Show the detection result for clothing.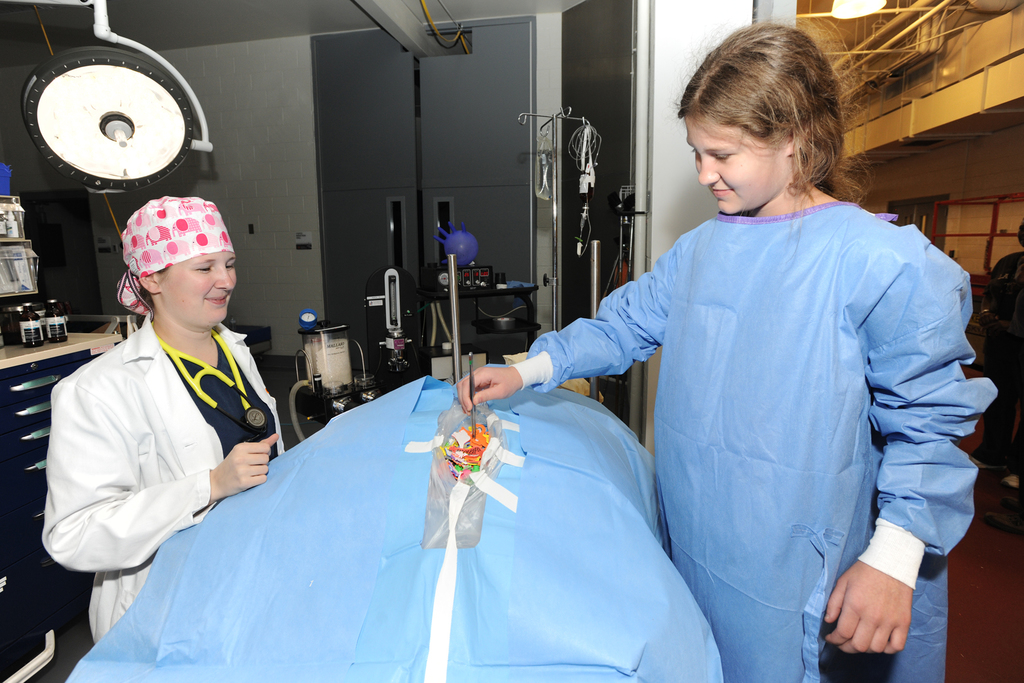
<bbox>43, 311, 283, 645</bbox>.
